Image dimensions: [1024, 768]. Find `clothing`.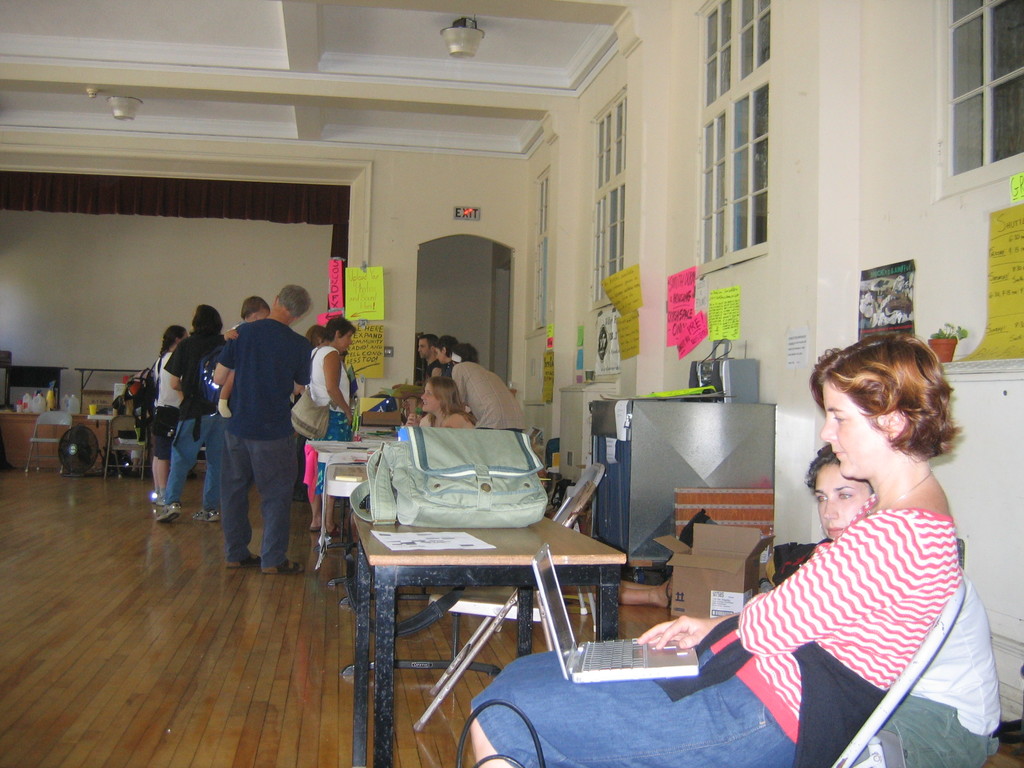
Rect(216, 323, 322, 564).
